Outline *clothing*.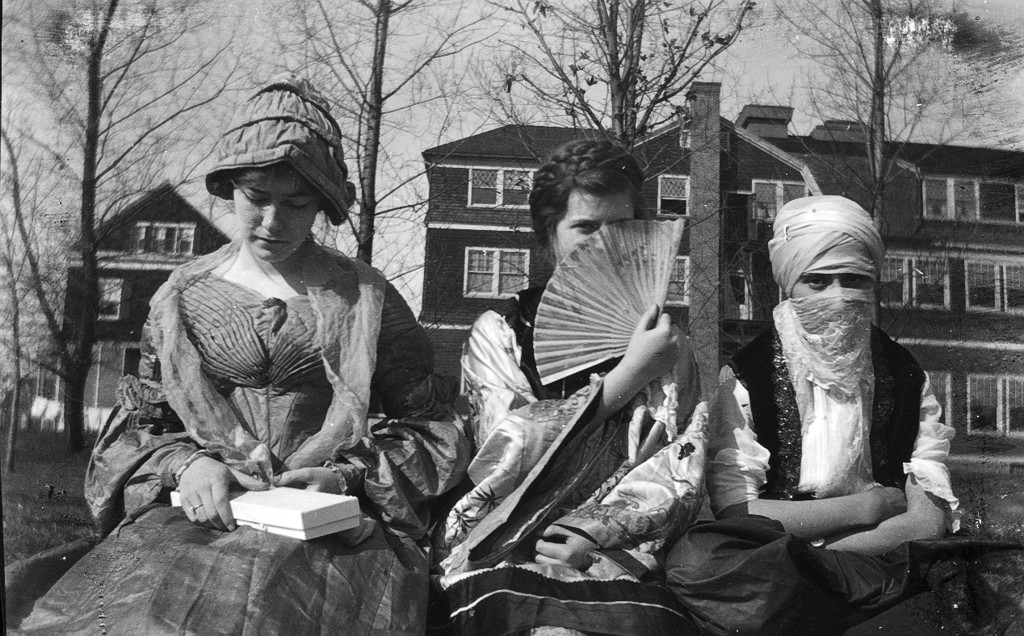
Outline: (18,236,473,635).
